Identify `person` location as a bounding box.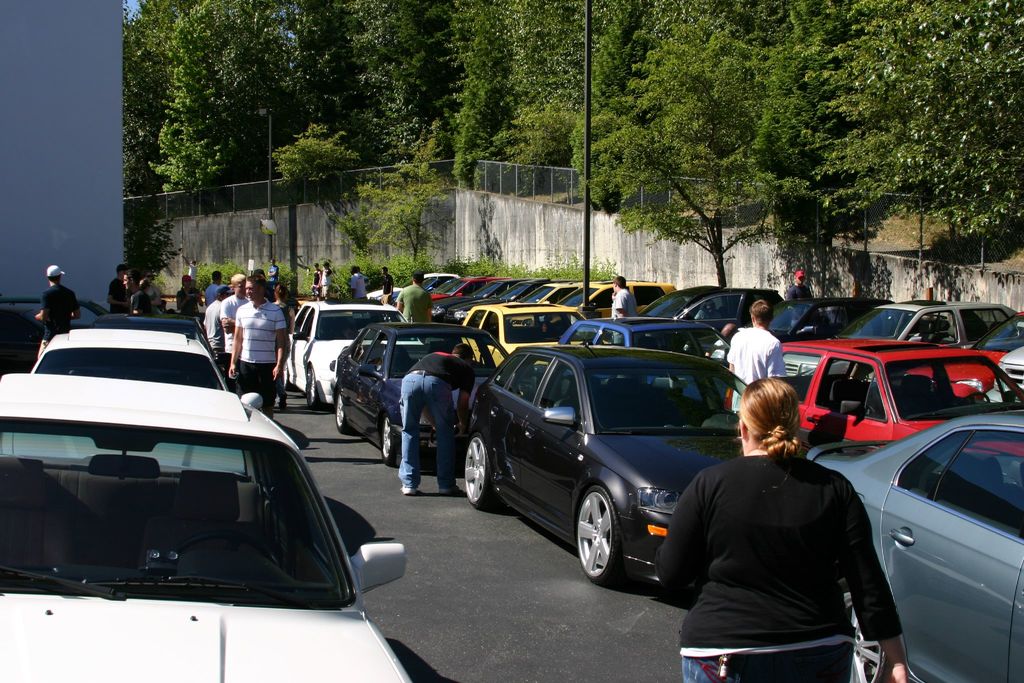
locate(323, 259, 331, 299).
